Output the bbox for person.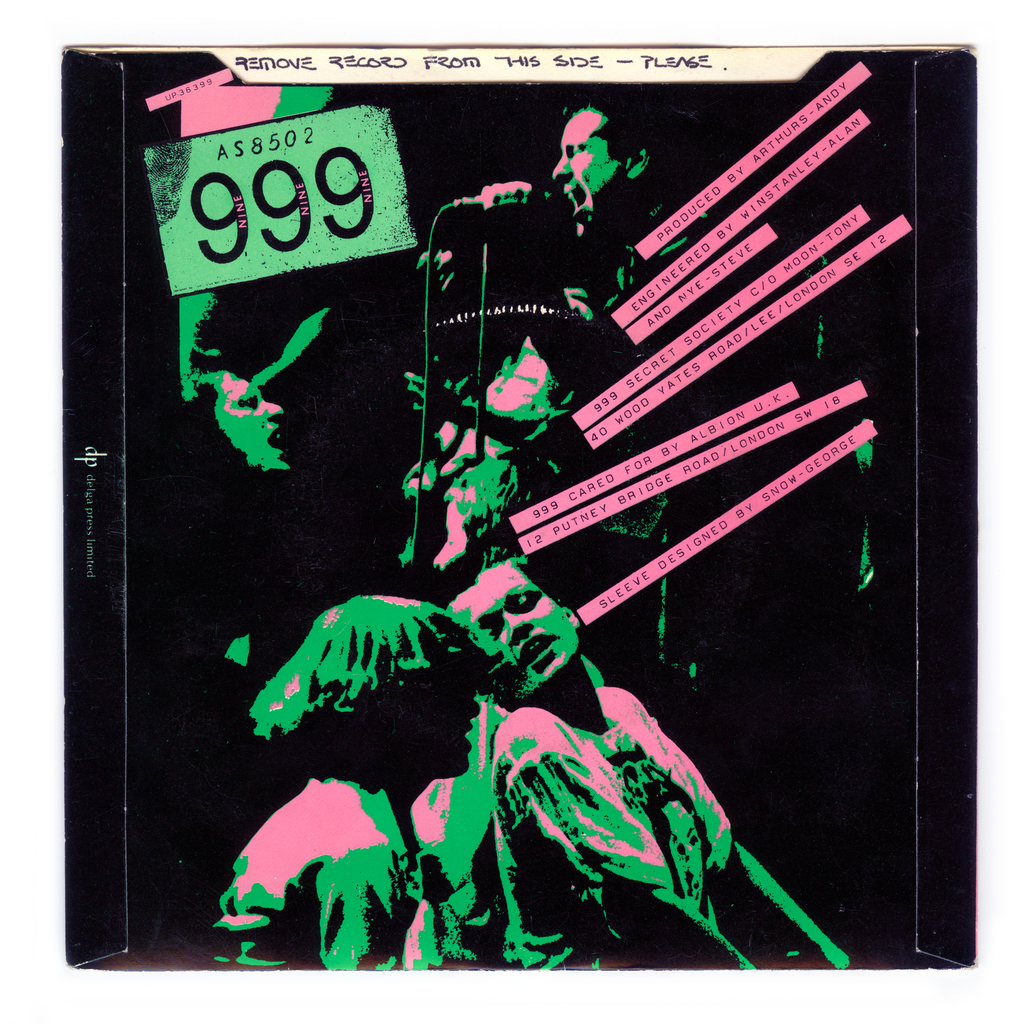
rect(401, 102, 695, 612).
